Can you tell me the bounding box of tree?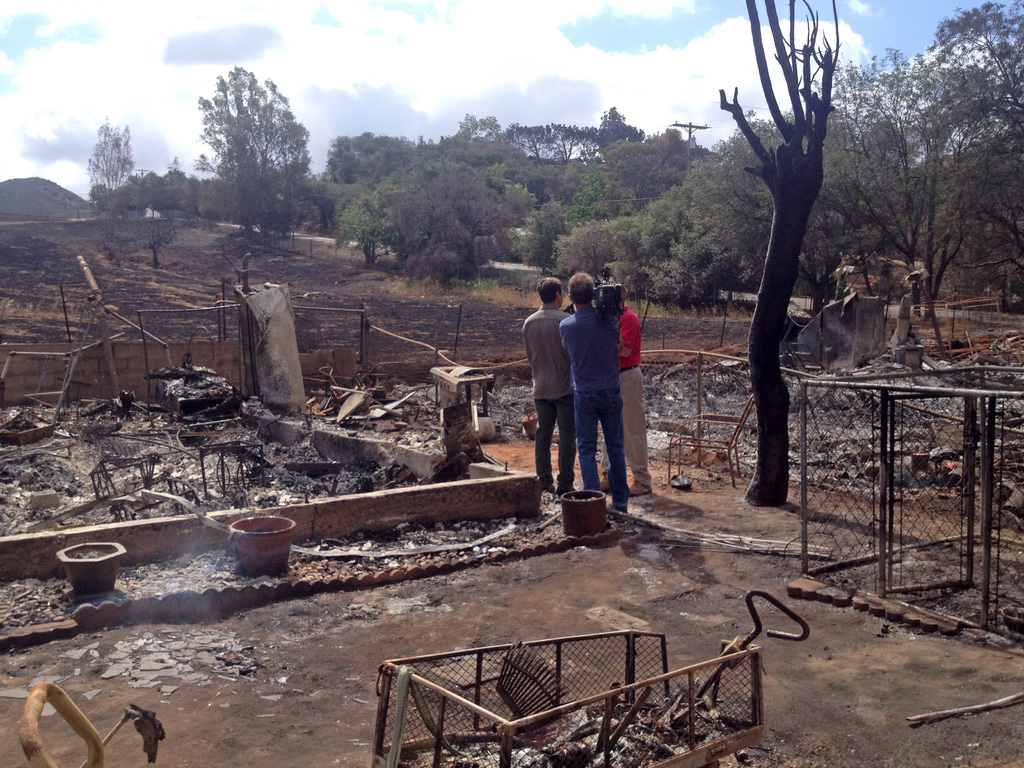
[x1=326, y1=127, x2=415, y2=184].
